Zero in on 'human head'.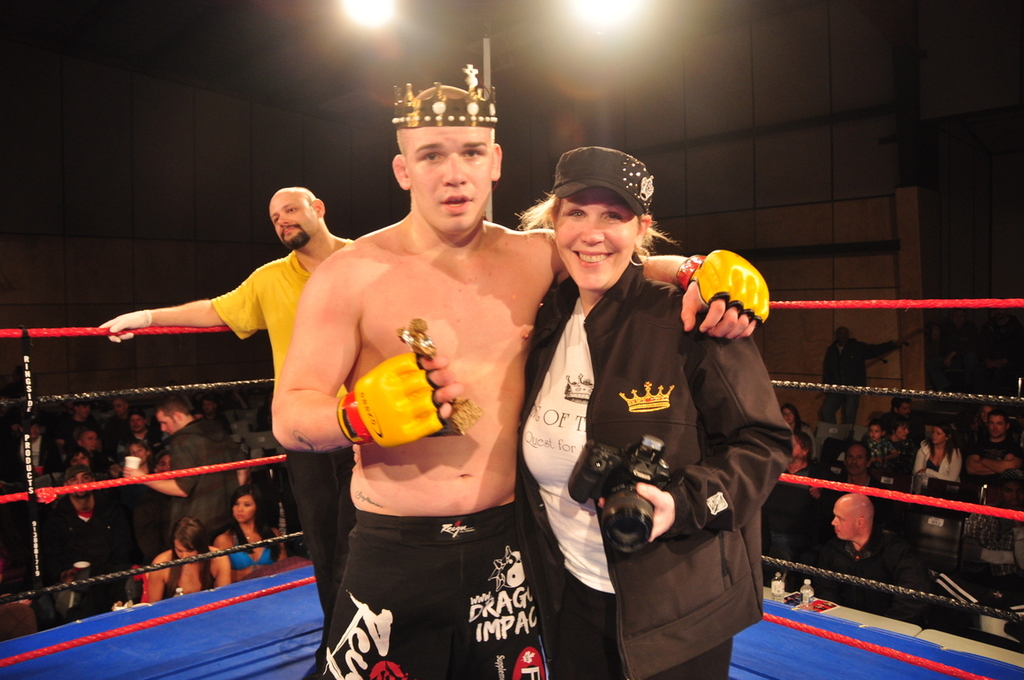
Zeroed in: l=828, t=491, r=876, b=538.
